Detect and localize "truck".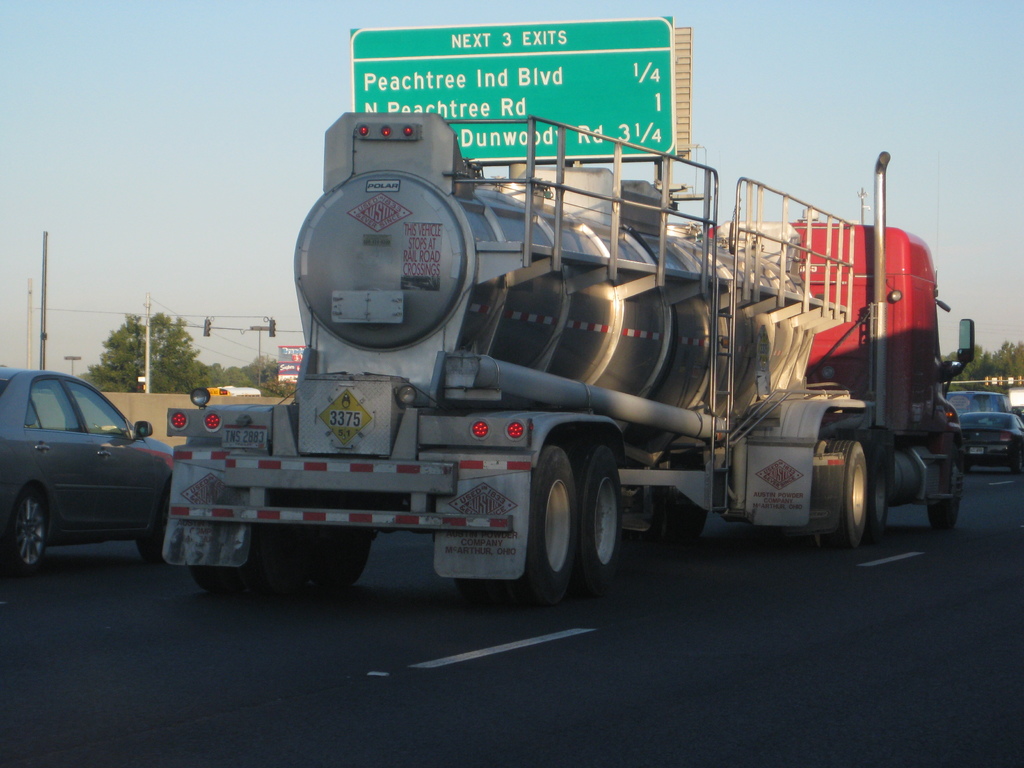
Localized at 84,86,986,630.
